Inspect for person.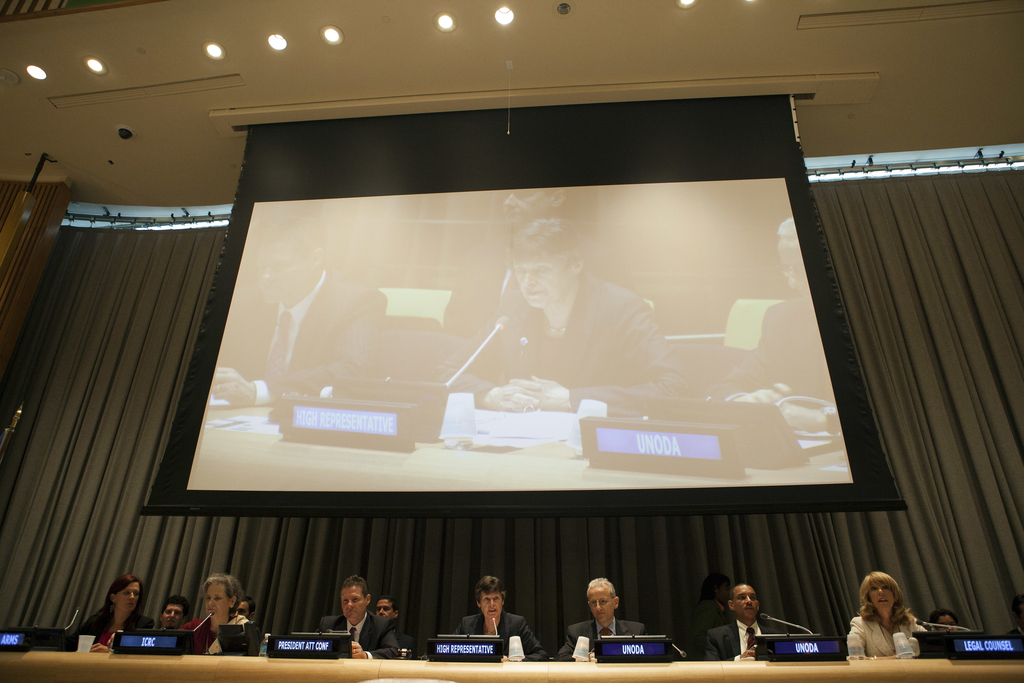
Inspection: x1=209 y1=217 x2=391 y2=411.
